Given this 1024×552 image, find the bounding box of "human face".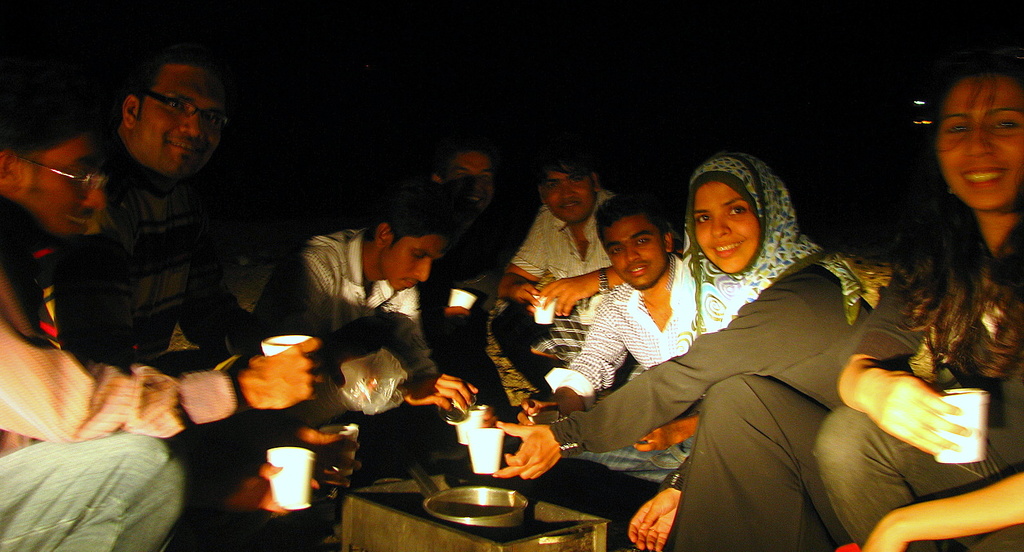
x1=936, y1=73, x2=1023, y2=210.
